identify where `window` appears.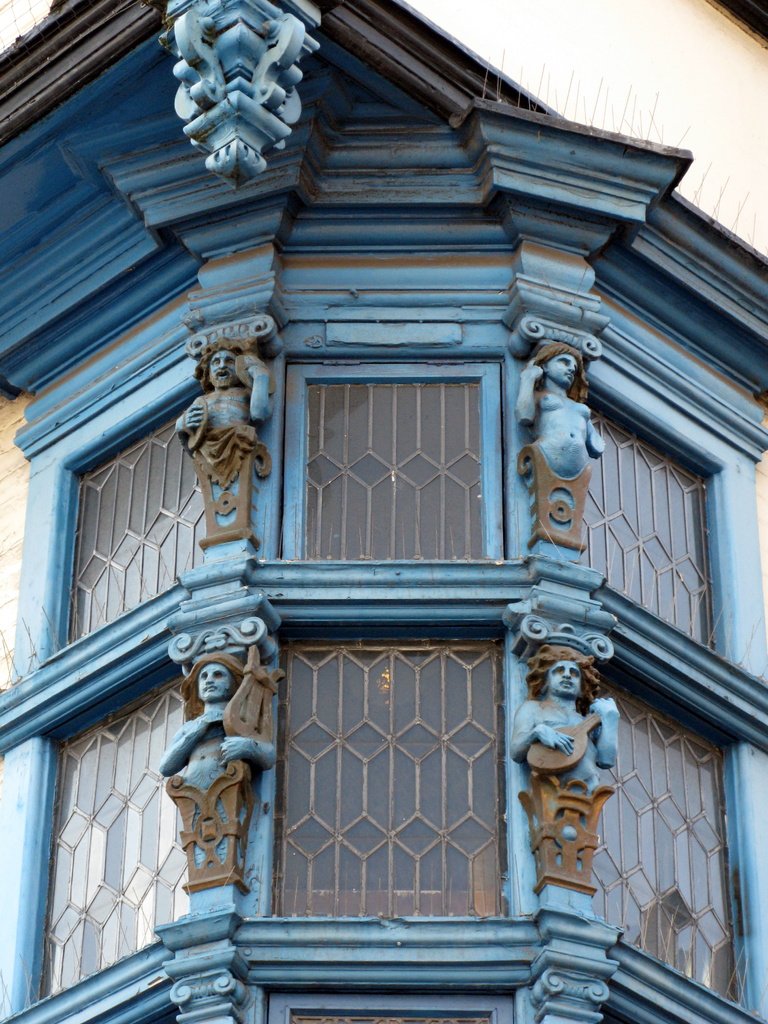
Appears at (left=46, top=360, right=211, bottom=652).
